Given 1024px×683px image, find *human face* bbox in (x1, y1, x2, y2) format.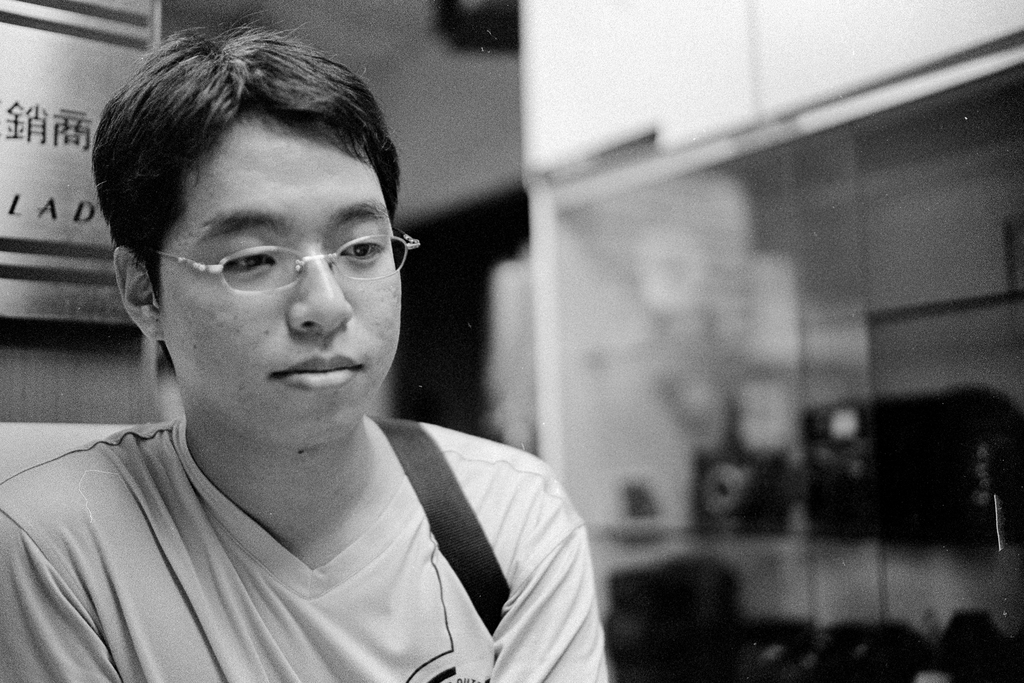
(164, 120, 399, 446).
